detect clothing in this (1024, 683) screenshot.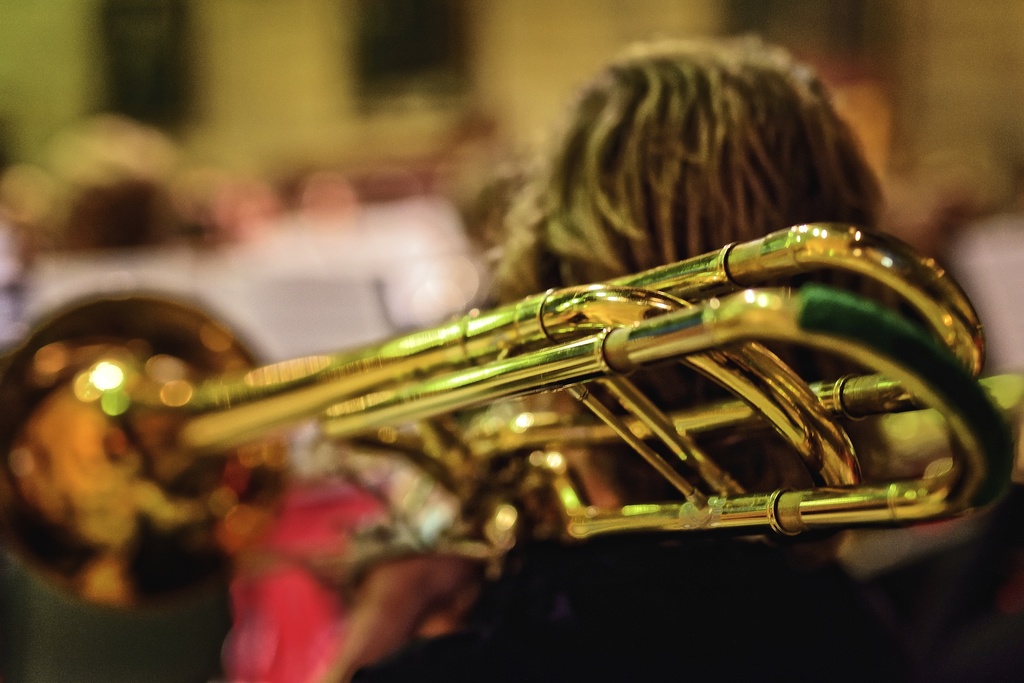
Detection: x1=0 y1=551 x2=228 y2=682.
